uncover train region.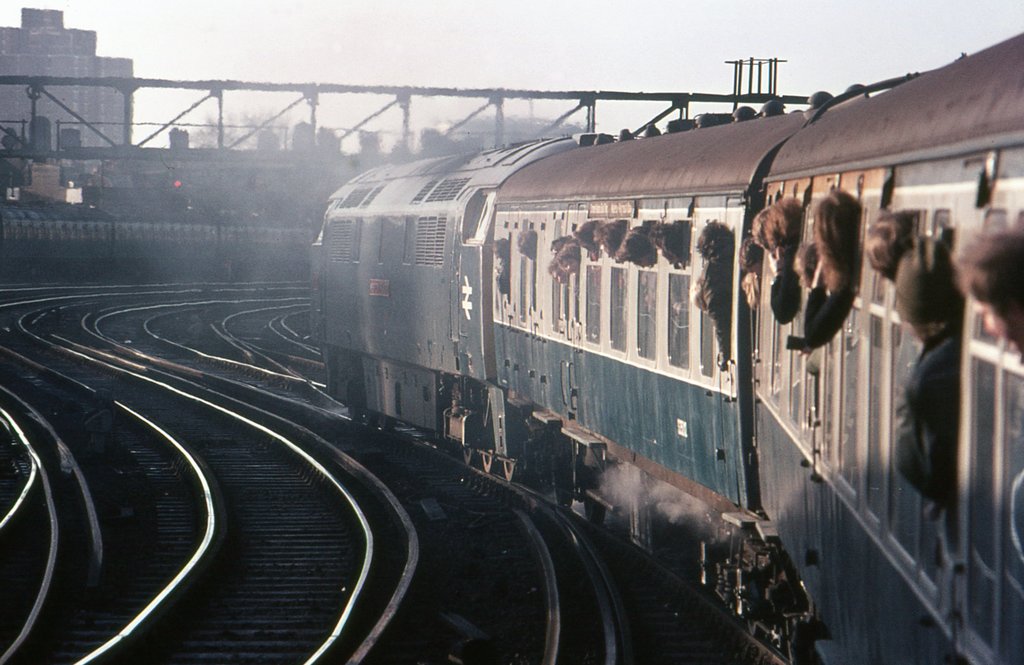
Uncovered: x1=311 y1=36 x2=1023 y2=664.
